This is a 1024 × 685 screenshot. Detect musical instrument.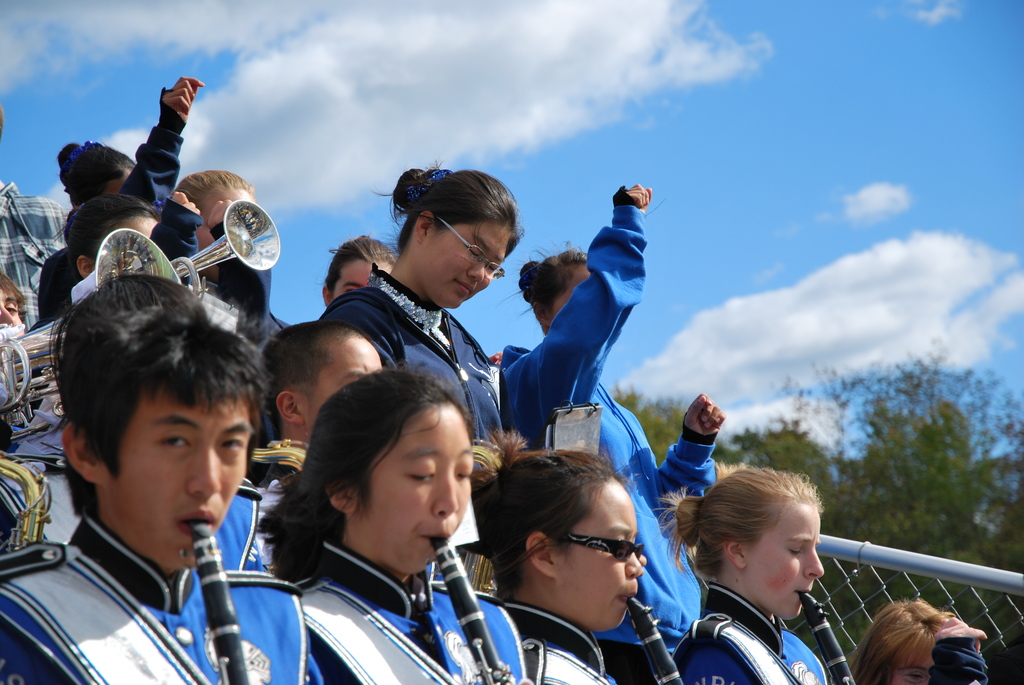
region(425, 531, 523, 684).
